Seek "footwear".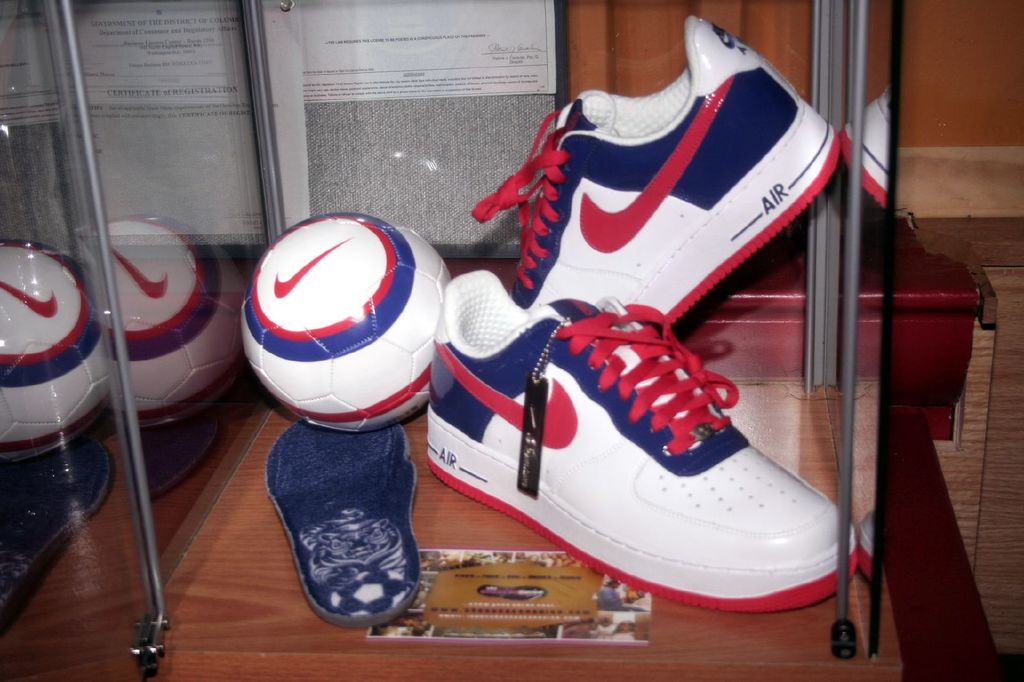
box(470, 10, 853, 336).
